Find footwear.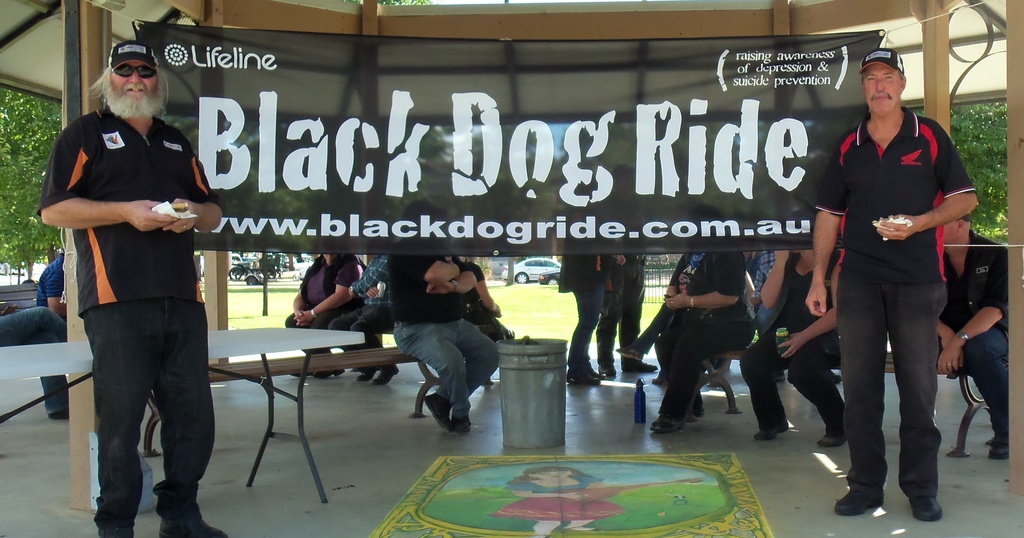
(left=642, top=399, right=683, bottom=438).
